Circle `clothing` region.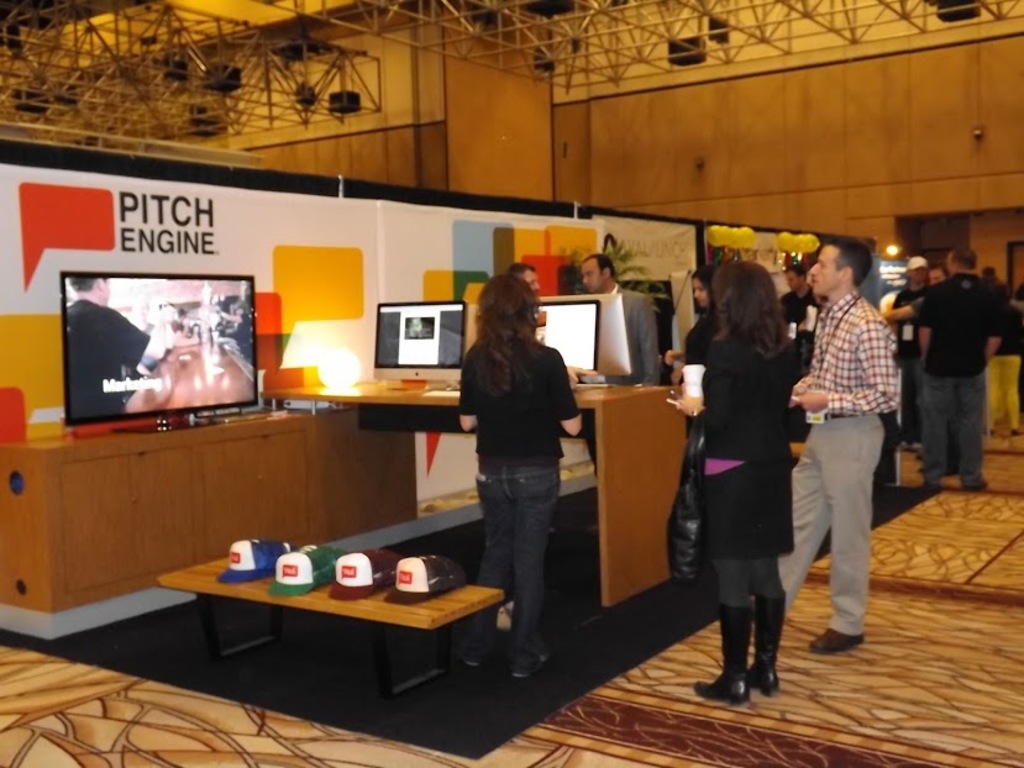
Region: <box>777,286,824,438</box>.
